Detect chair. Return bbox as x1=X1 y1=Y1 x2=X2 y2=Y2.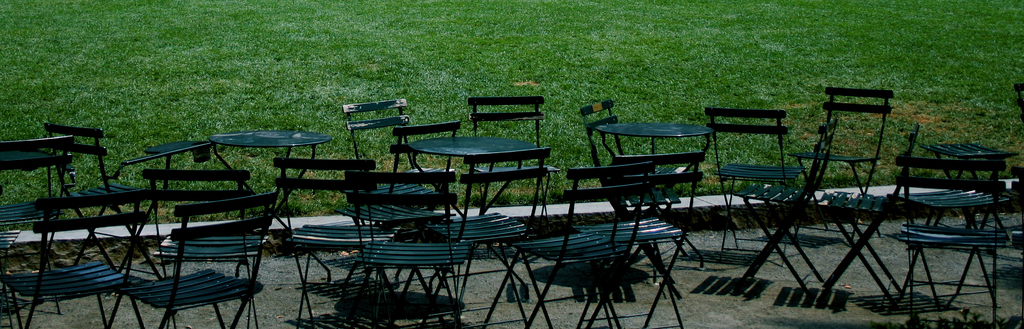
x1=57 y1=121 x2=168 y2=210.
